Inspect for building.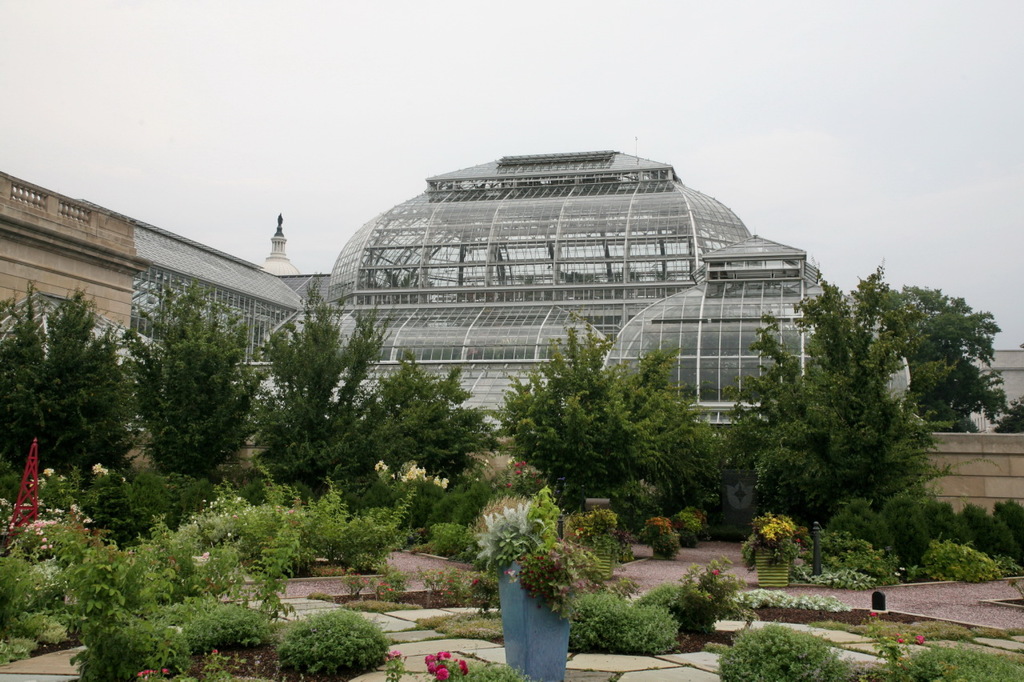
Inspection: x1=0 y1=165 x2=153 y2=338.
